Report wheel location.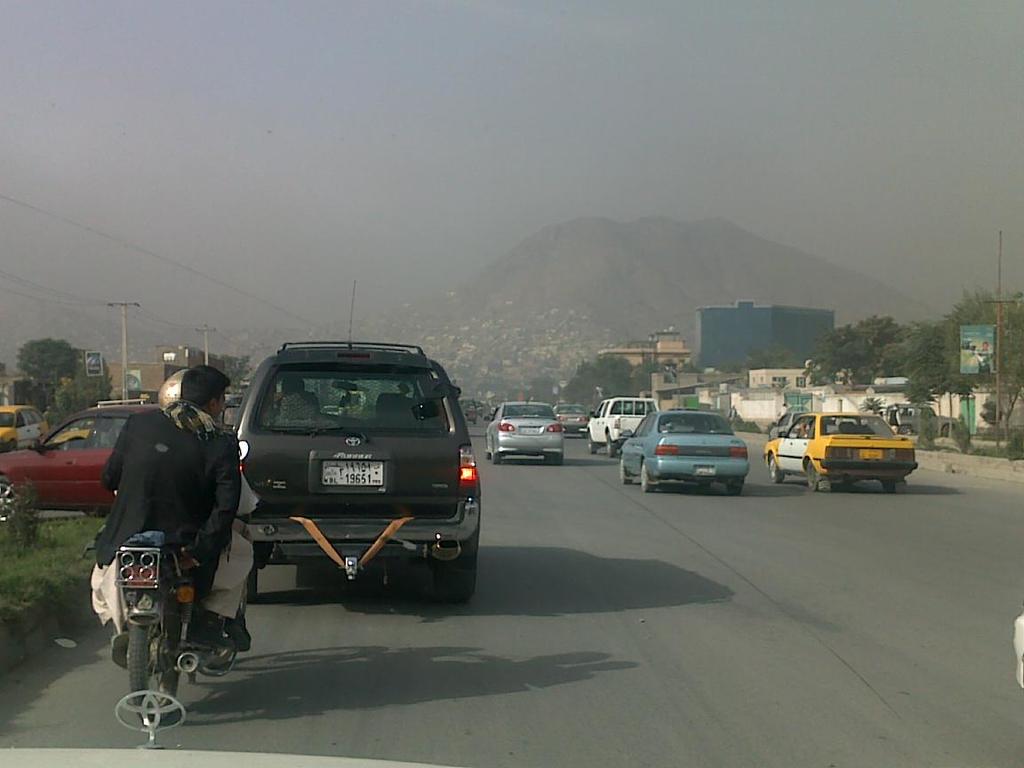
Report: 439:528:476:596.
